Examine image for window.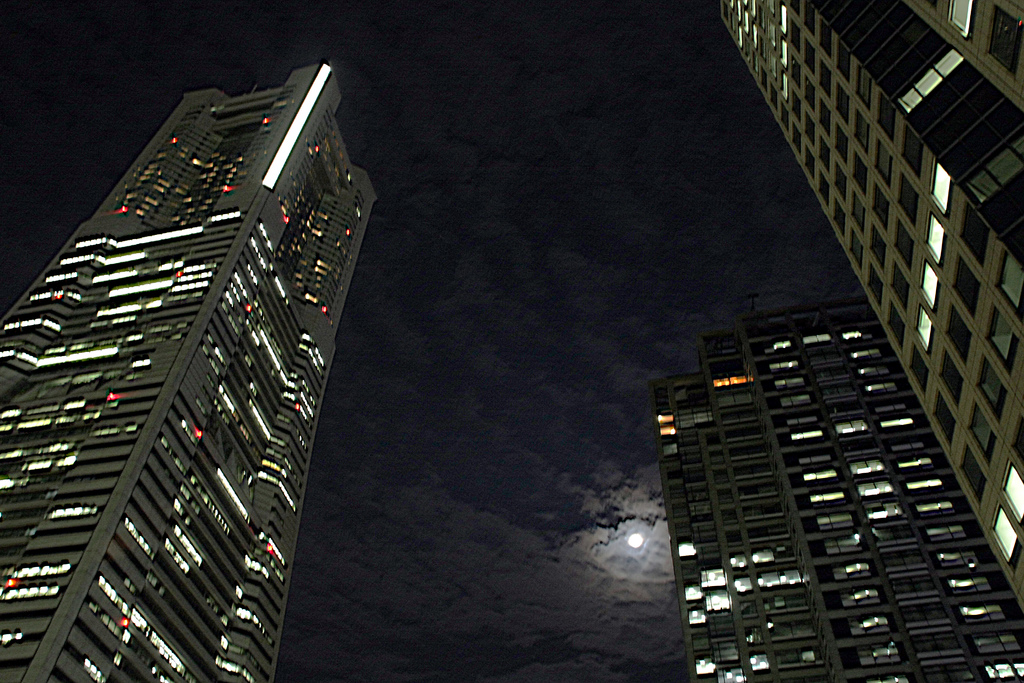
Examination result: bbox=[741, 44, 750, 72].
